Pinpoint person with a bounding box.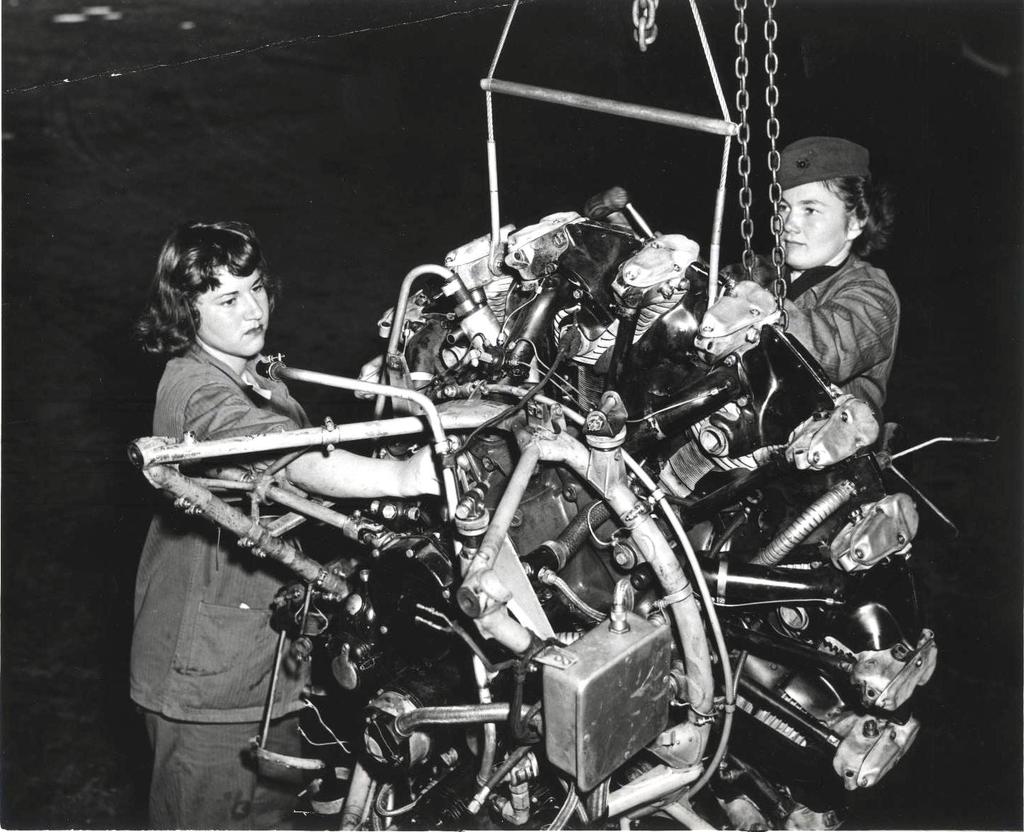
<bbox>112, 218, 471, 831</bbox>.
